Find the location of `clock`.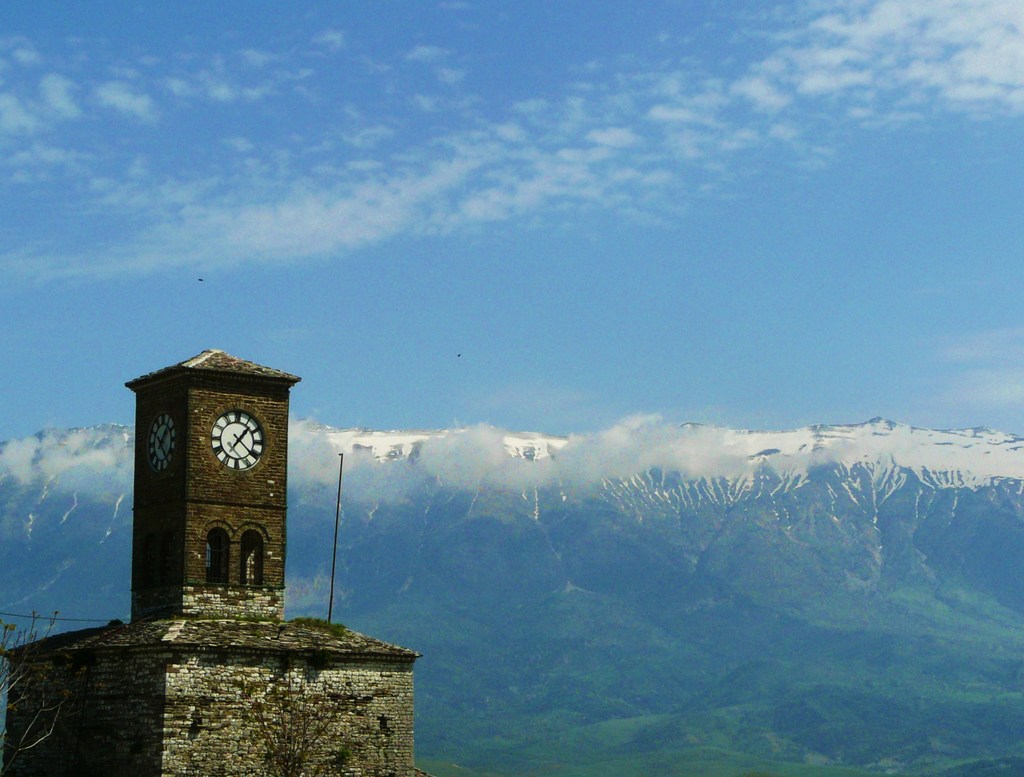
Location: (left=148, top=416, right=177, bottom=472).
